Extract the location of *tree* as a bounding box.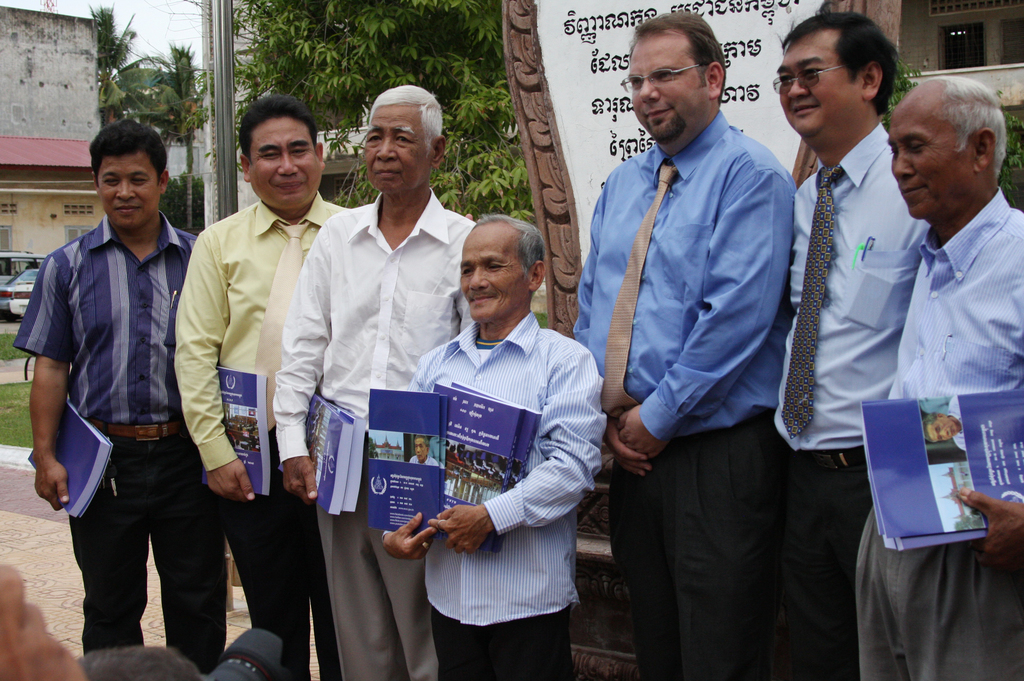
x1=79 y1=0 x2=145 y2=116.
